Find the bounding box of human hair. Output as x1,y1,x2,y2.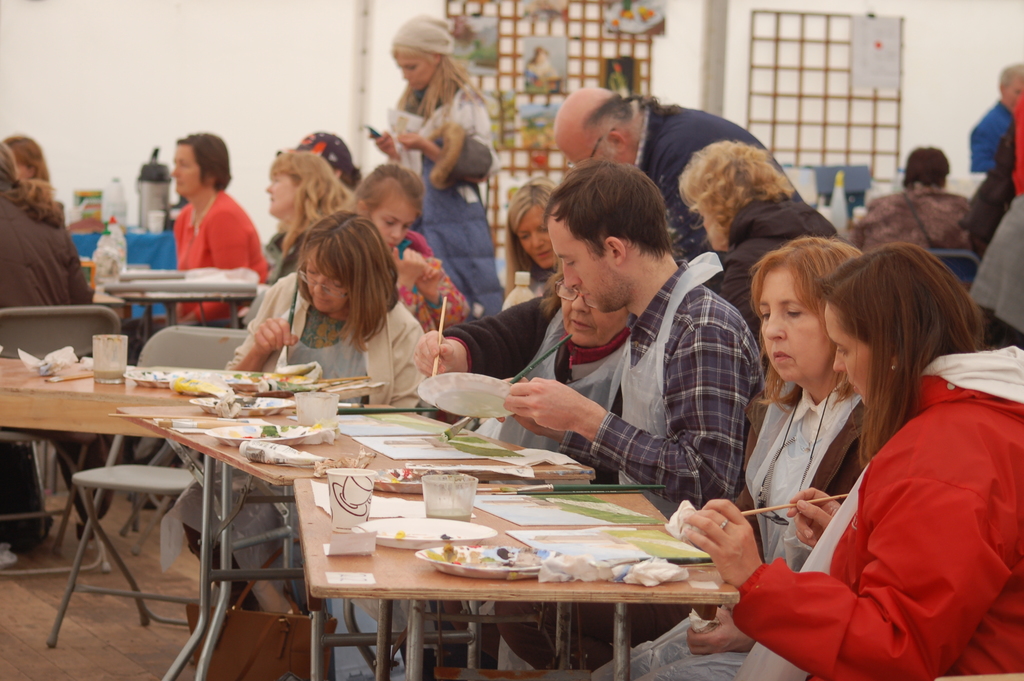
270,150,350,225.
